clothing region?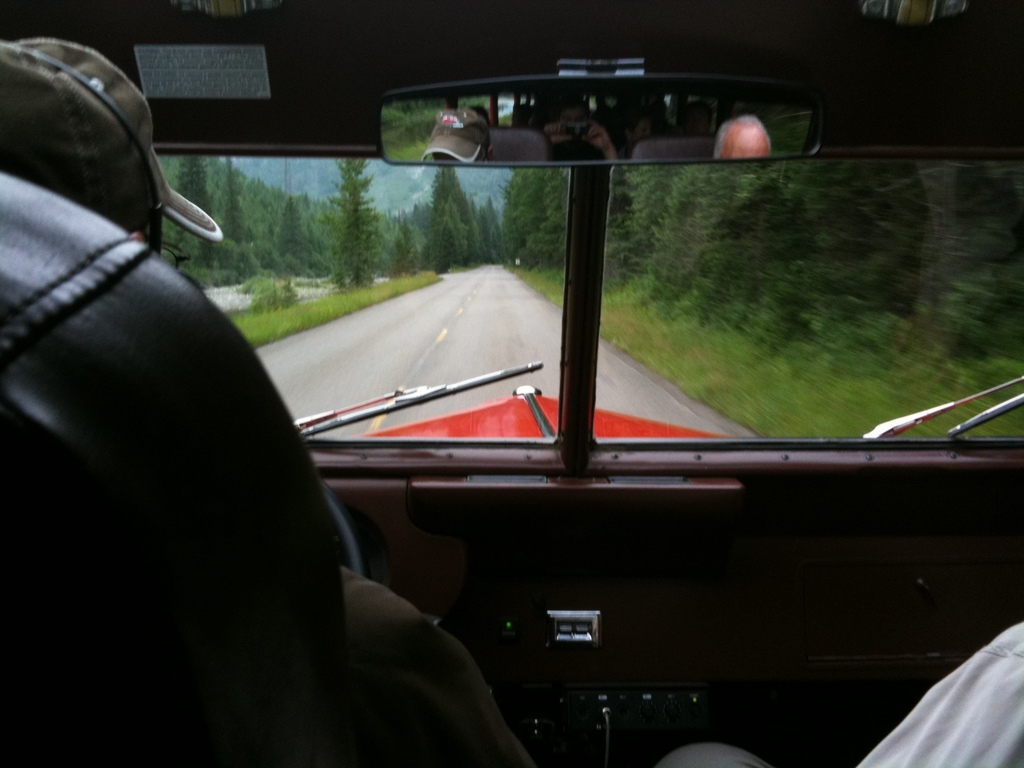
rect(656, 627, 1023, 767)
